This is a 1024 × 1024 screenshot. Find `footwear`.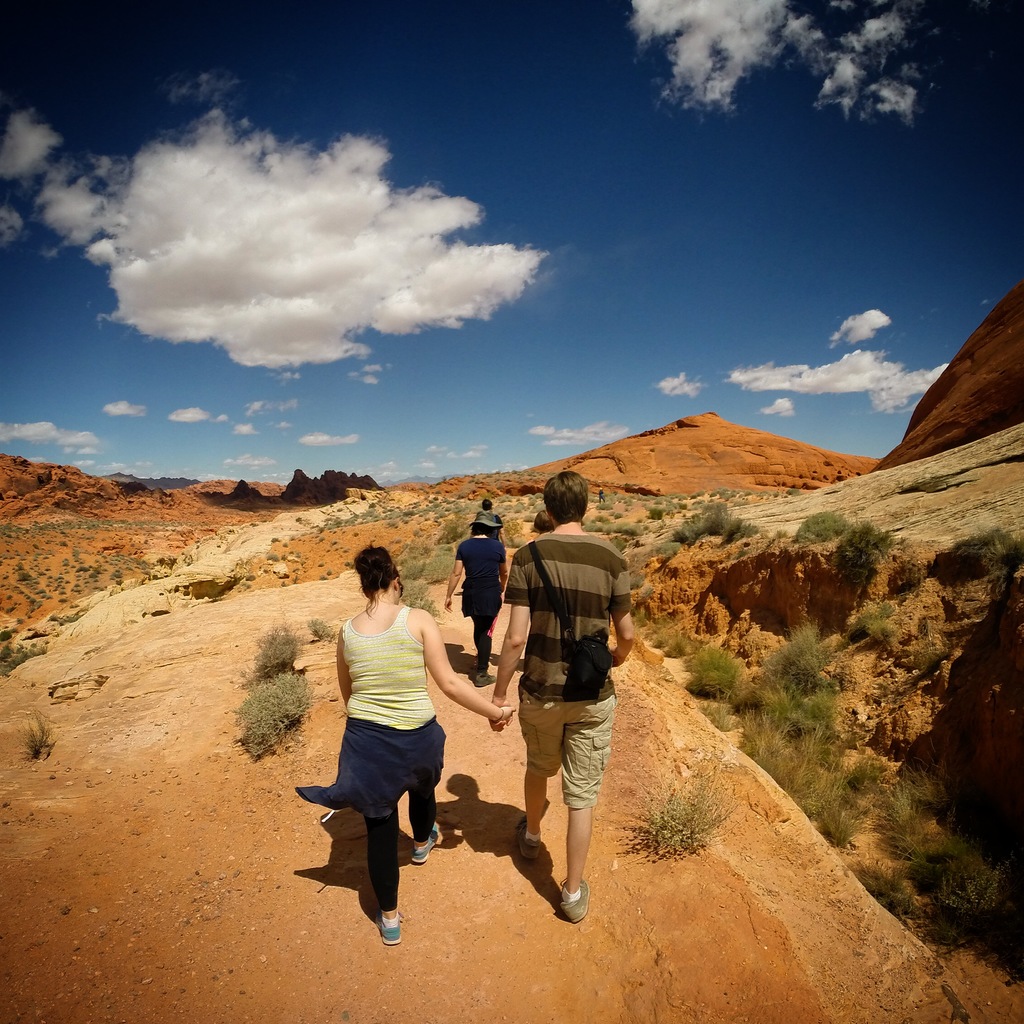
Bounding box: rect(411, 819, 439, 865).
